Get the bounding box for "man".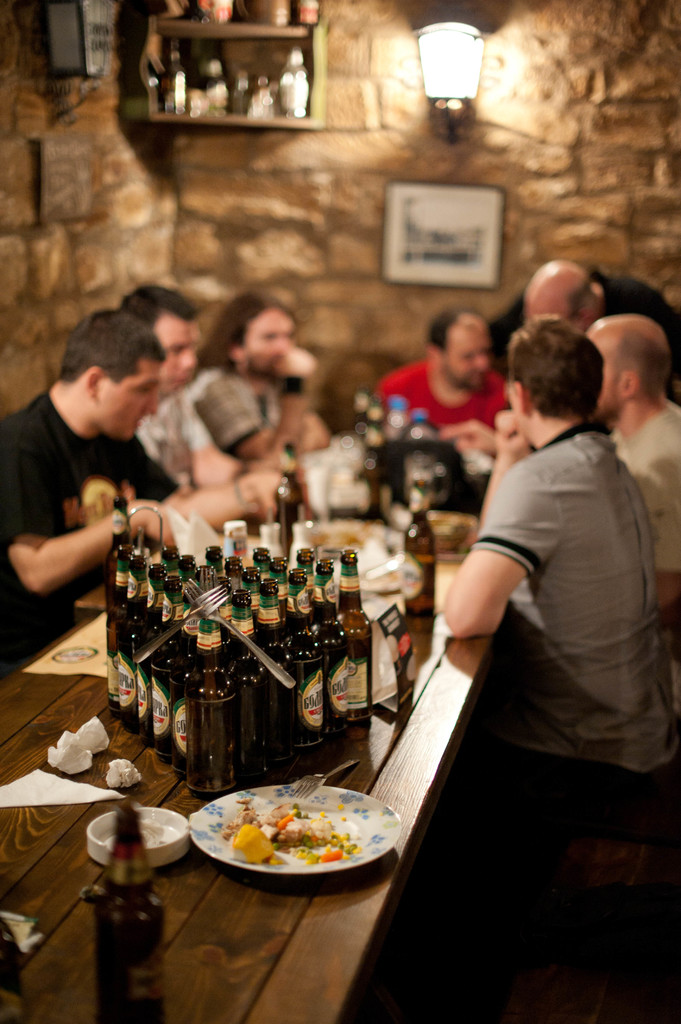
bbox(0, 316, 279, 677).
